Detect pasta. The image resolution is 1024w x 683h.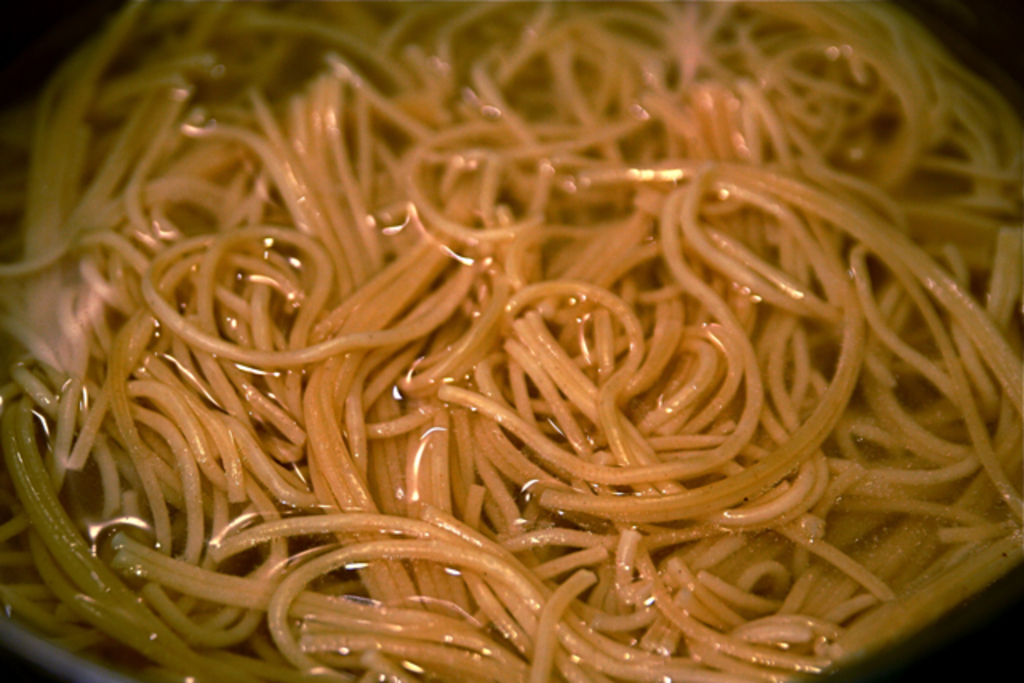
(left=0, top=0, right=1022, bottom=681).
